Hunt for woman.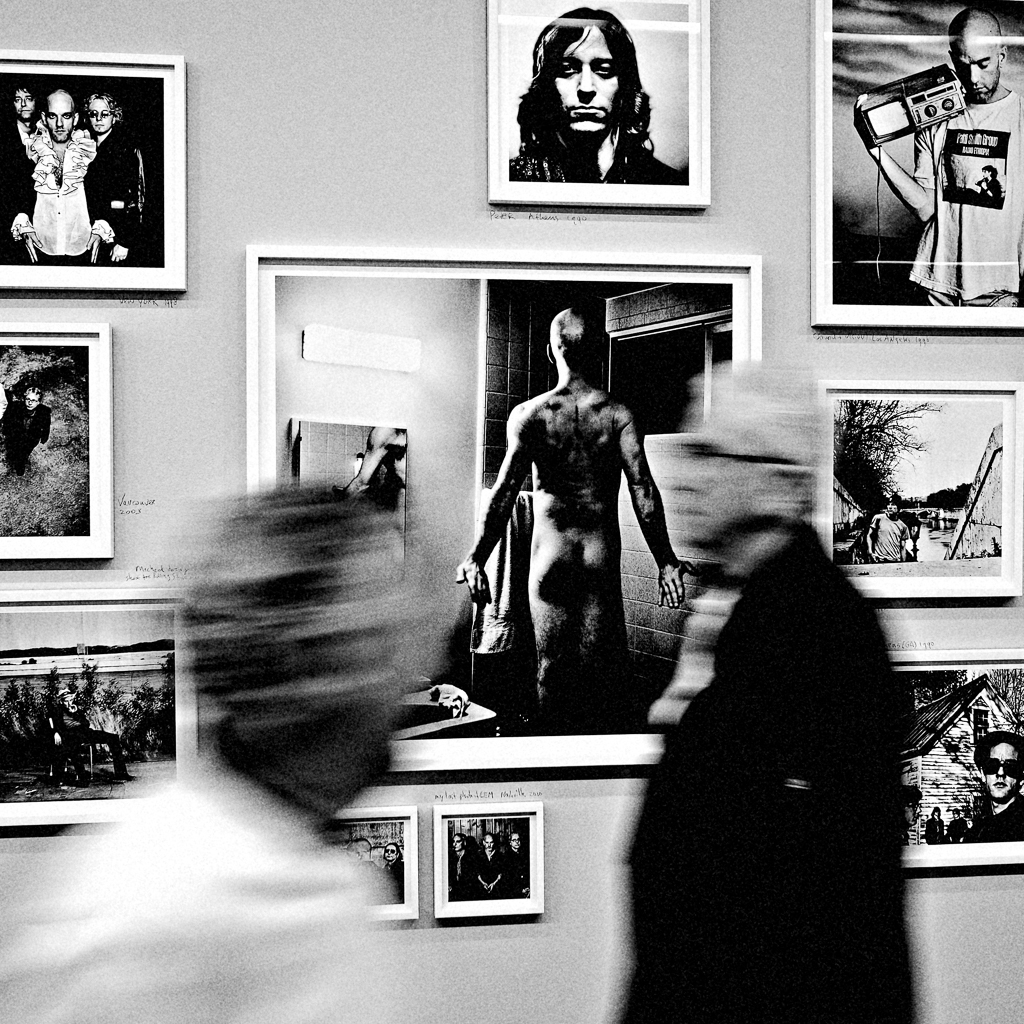
Hunted down at bbox=[514, 3, 685, 187].
